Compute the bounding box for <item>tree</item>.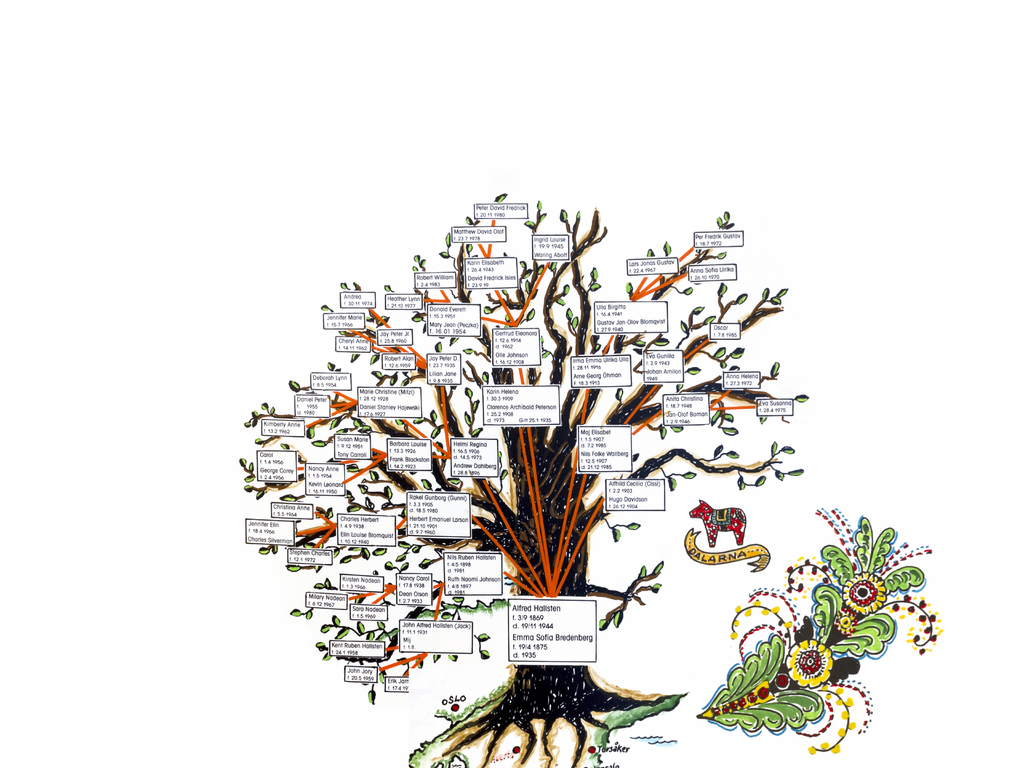
select_region(238, 196, 810, 767).
